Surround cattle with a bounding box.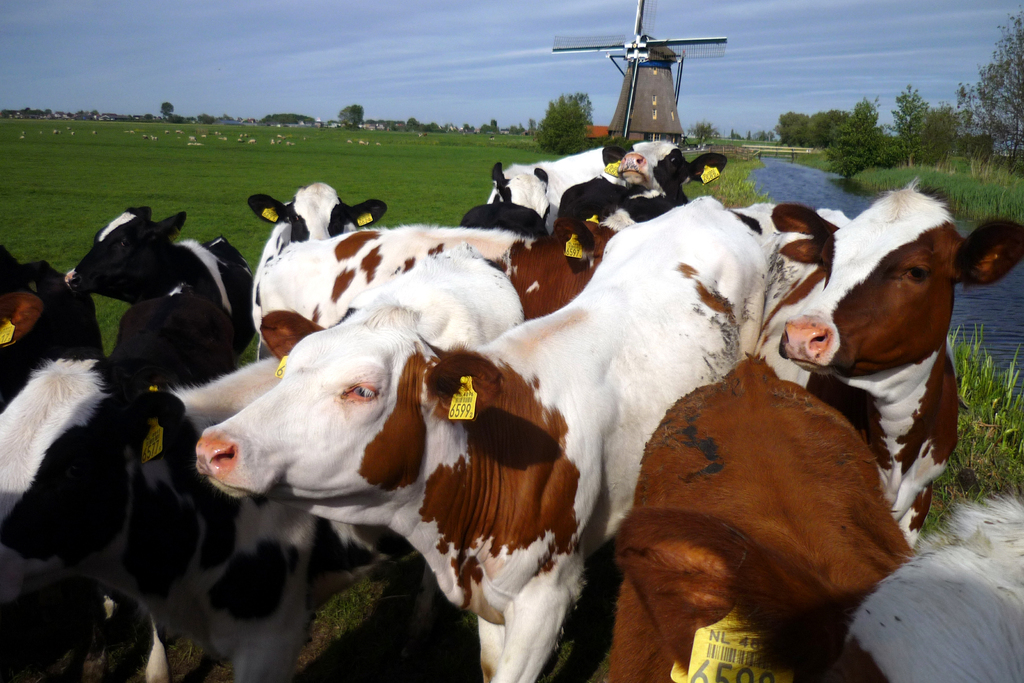
BBox(485, 210, 641, 317).
